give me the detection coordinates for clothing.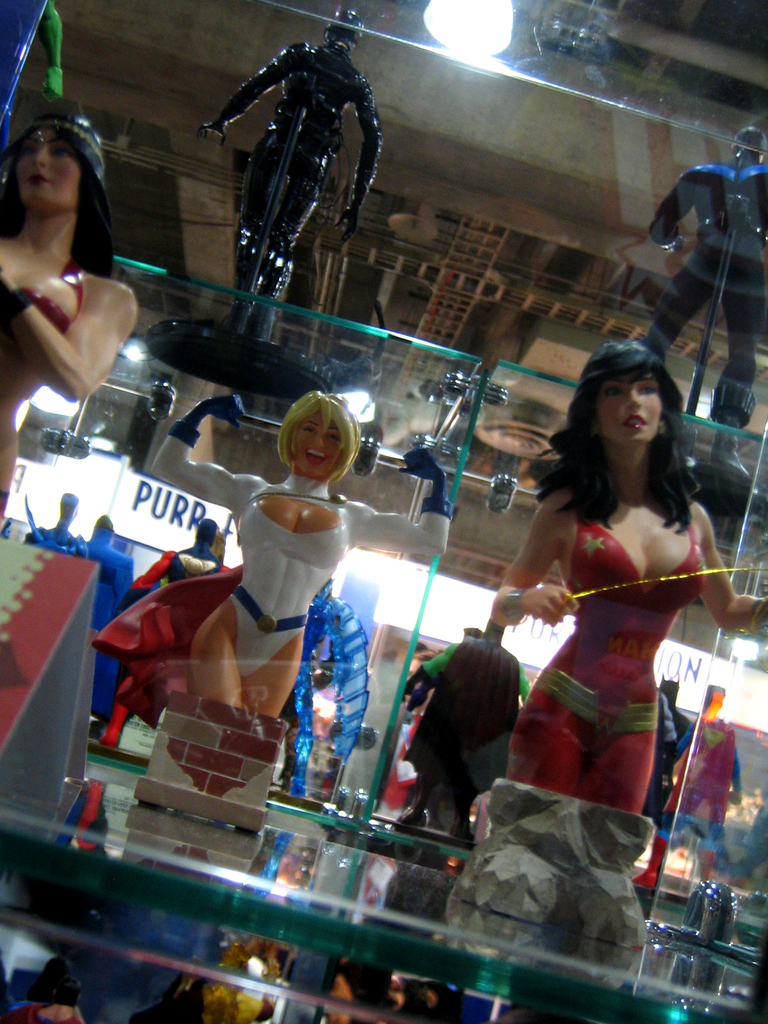
l=91, t=532, r=128, b=714.
